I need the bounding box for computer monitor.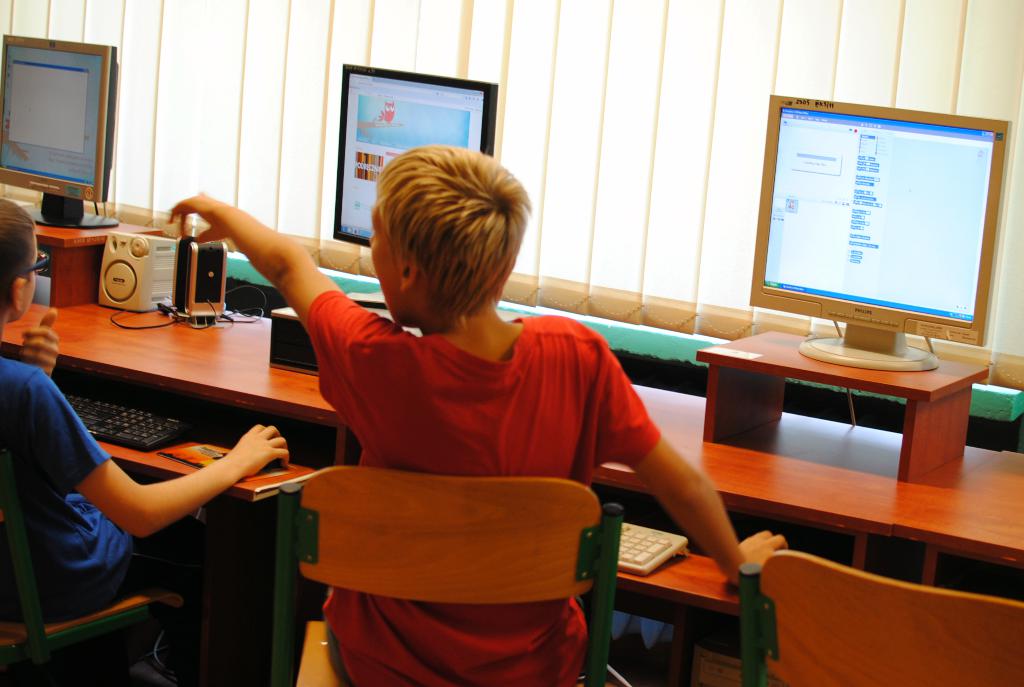
Here it is: 746/95/1011/337.
